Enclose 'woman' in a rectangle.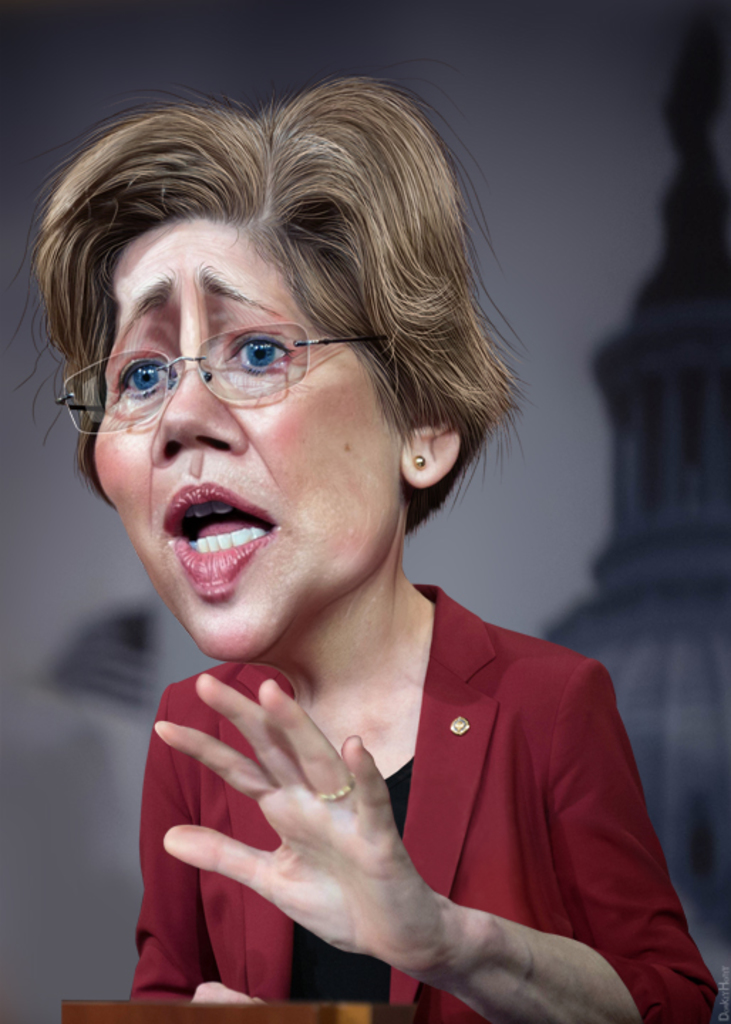
bbox=[37, 117, 673, 1020].
